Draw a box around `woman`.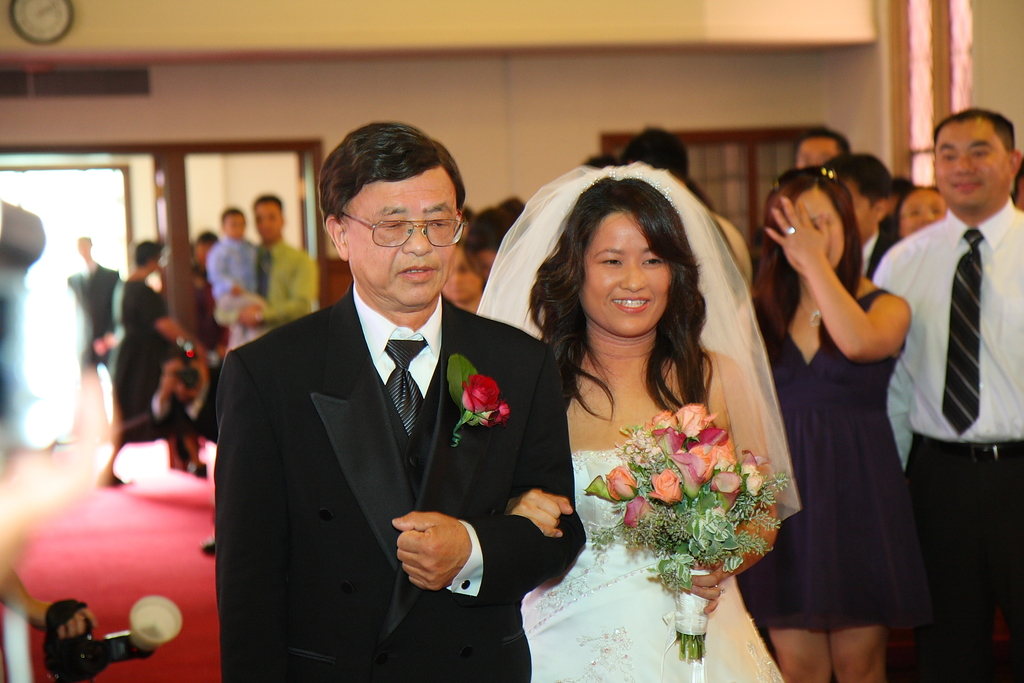
477/160/804/682.
